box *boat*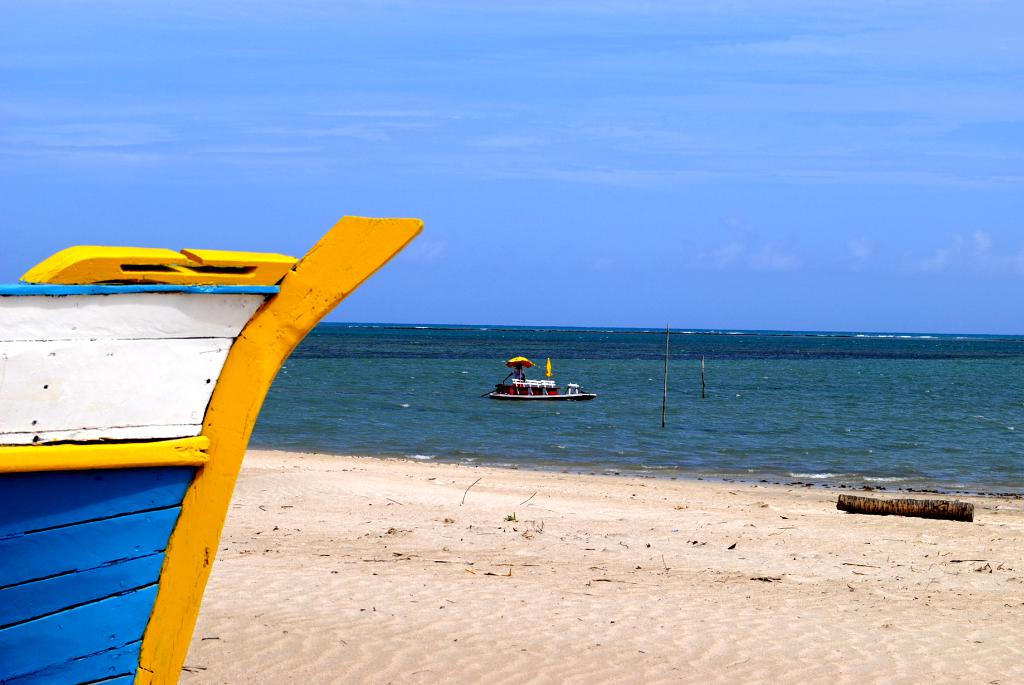
x1=482 y1=356 x2=591 y2=412
